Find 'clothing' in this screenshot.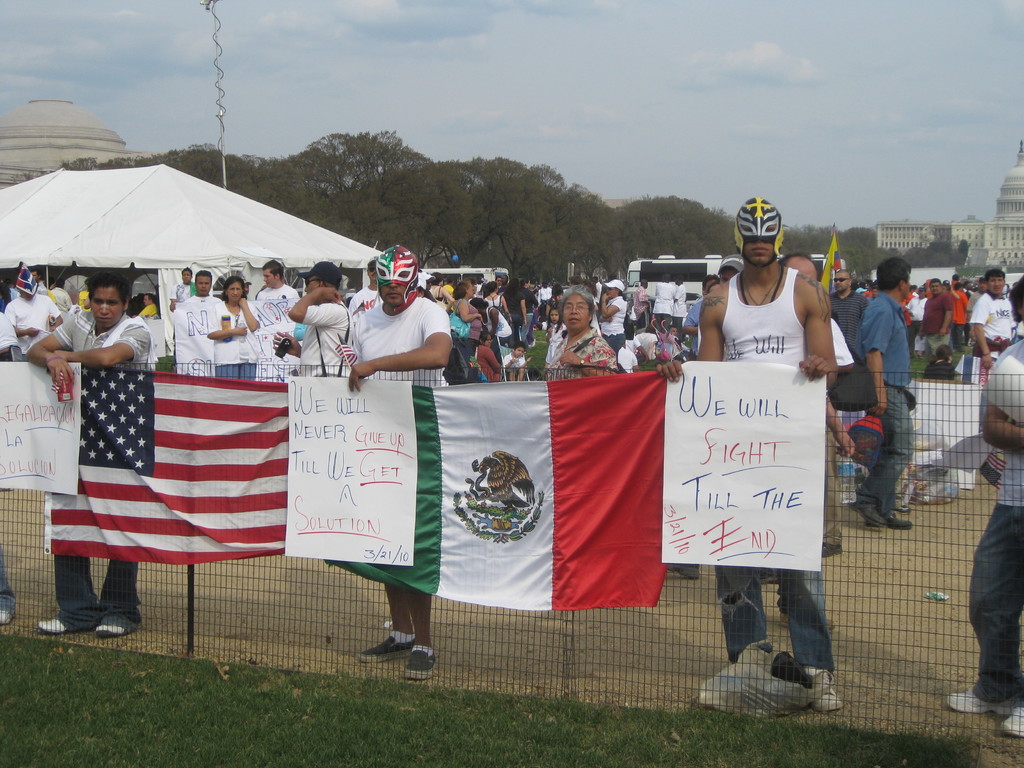
The bounding box for 'clothing' is region(506, 328, 622, 387).
